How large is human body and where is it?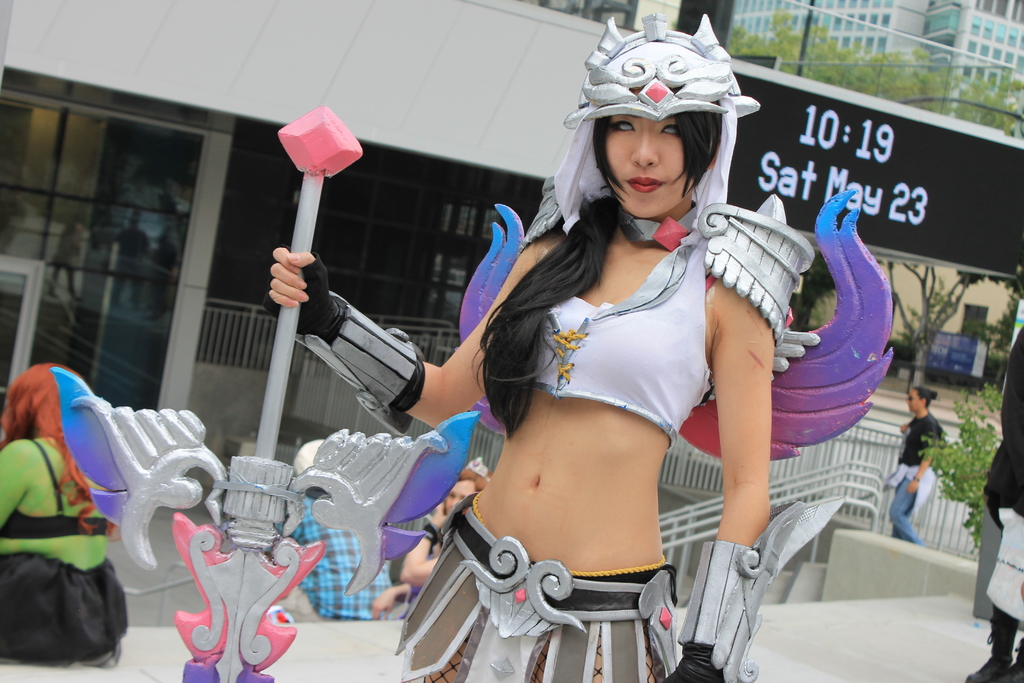
Bounding box: rect(0, 354, 130, 677).
